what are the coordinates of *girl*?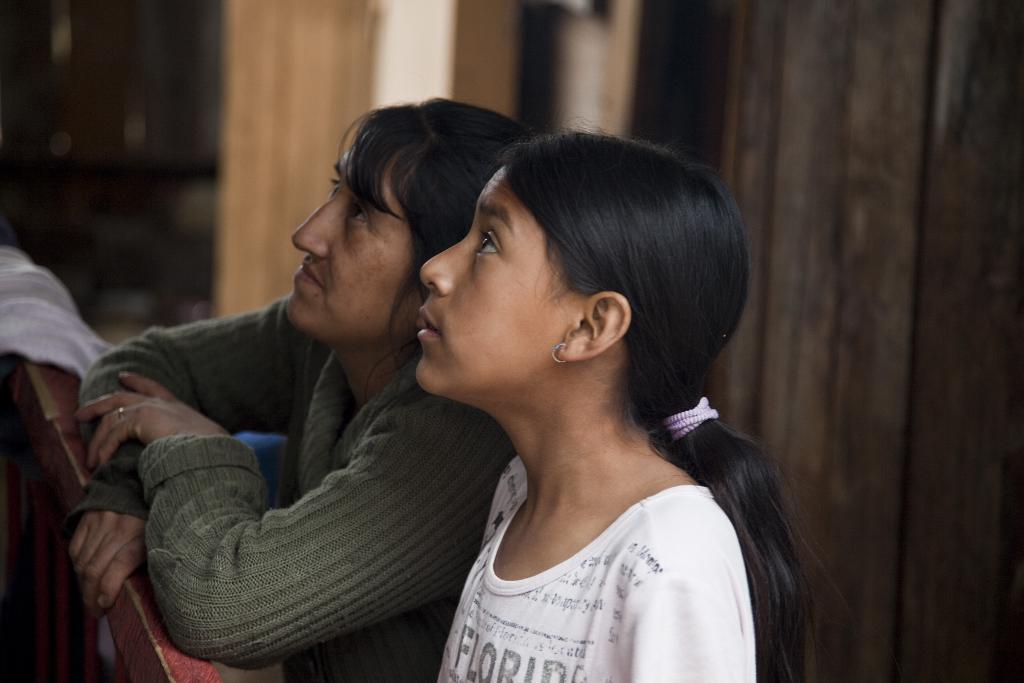
416 108 855 682.
